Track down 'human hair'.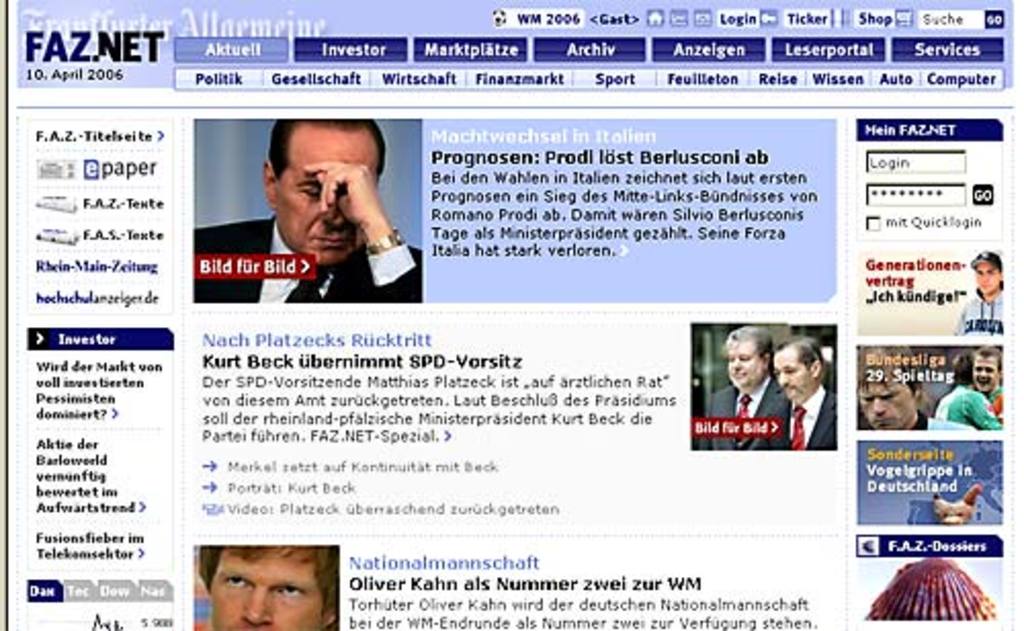
Tracked to (x1=973, y1=346, x2=1004, y2=377).
